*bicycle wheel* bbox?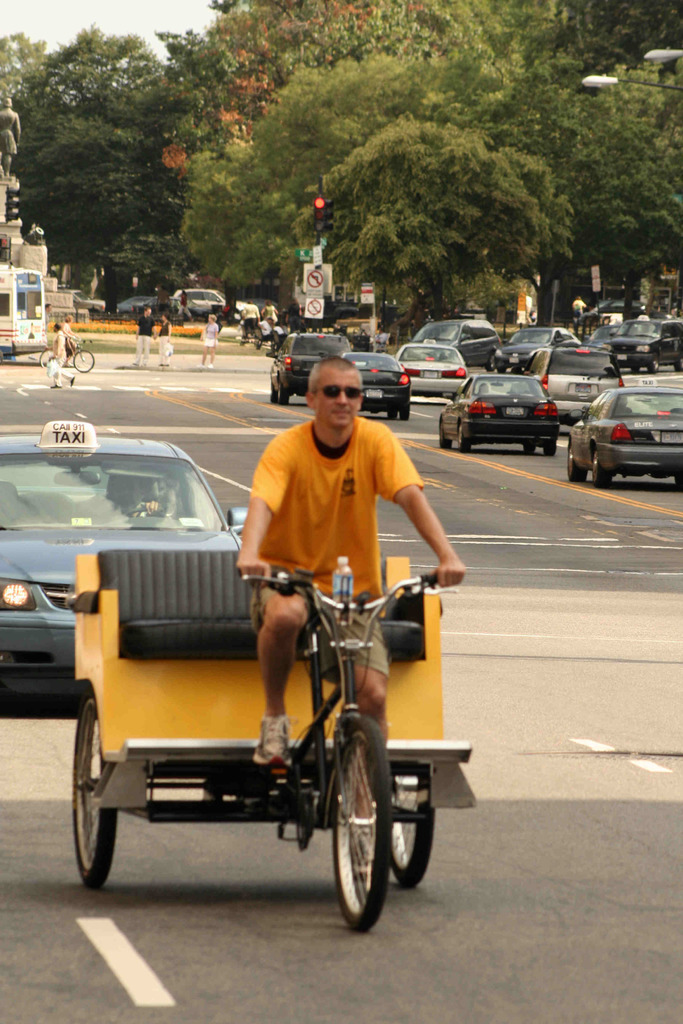
311 722 411 930
